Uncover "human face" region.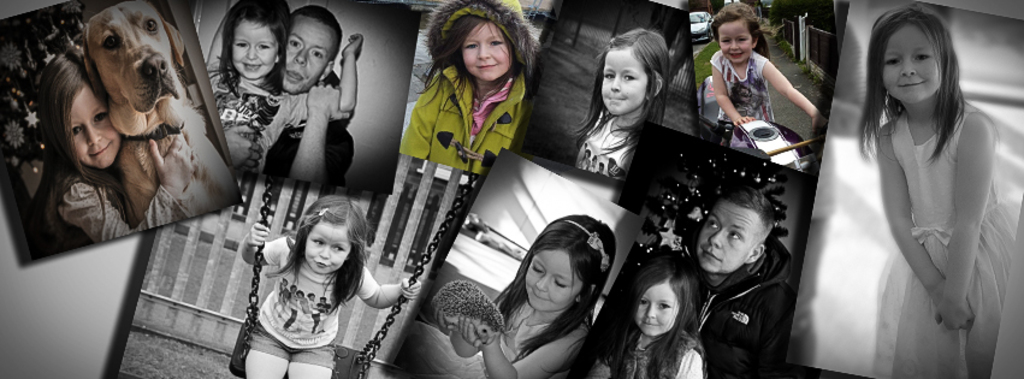
Uncovered: x1=875 y1=16 x2=961 y2=111.
